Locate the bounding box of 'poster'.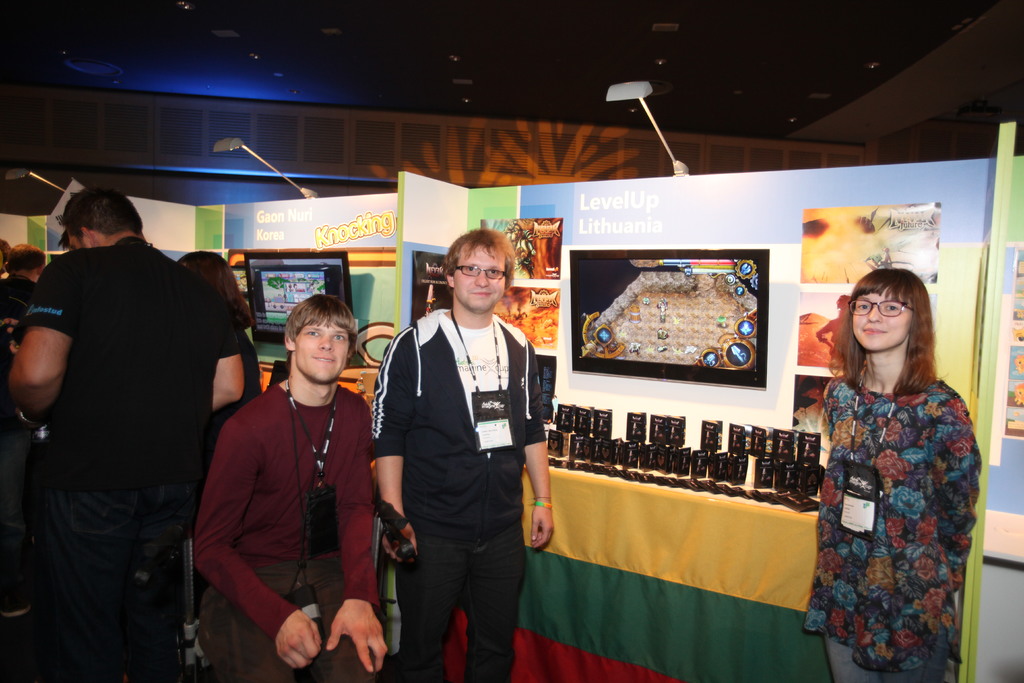
Bounding box: 790, 374, 841, 441.
